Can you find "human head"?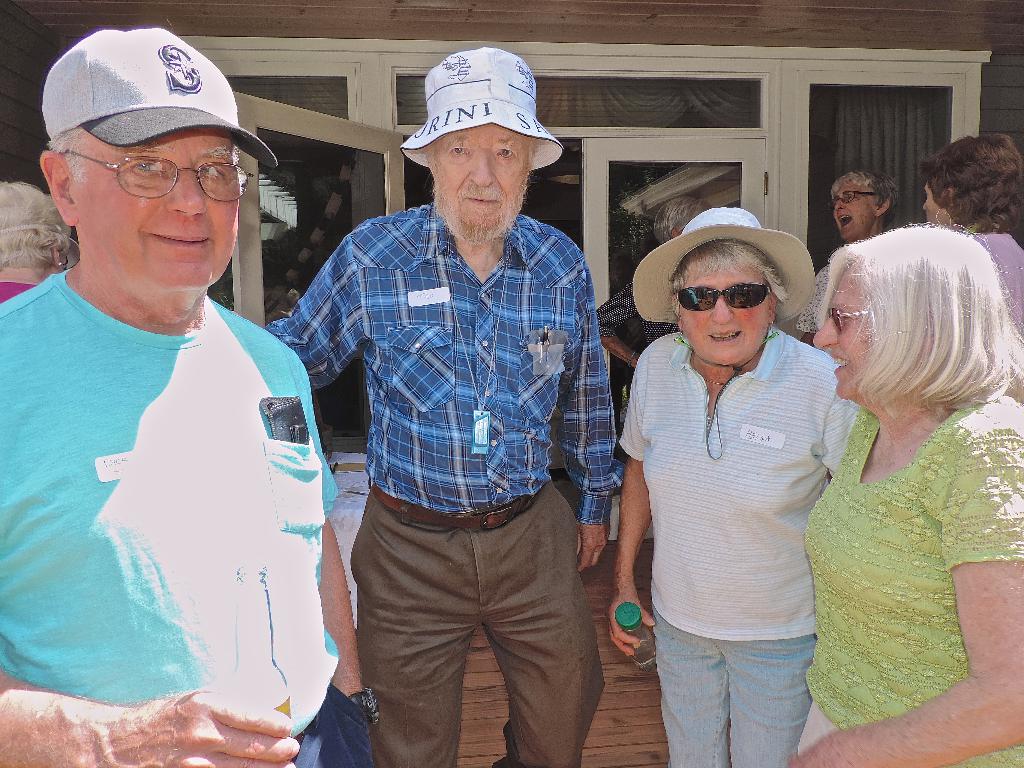
Yes, bounding box: Rect(0, 181, 83, 284).
